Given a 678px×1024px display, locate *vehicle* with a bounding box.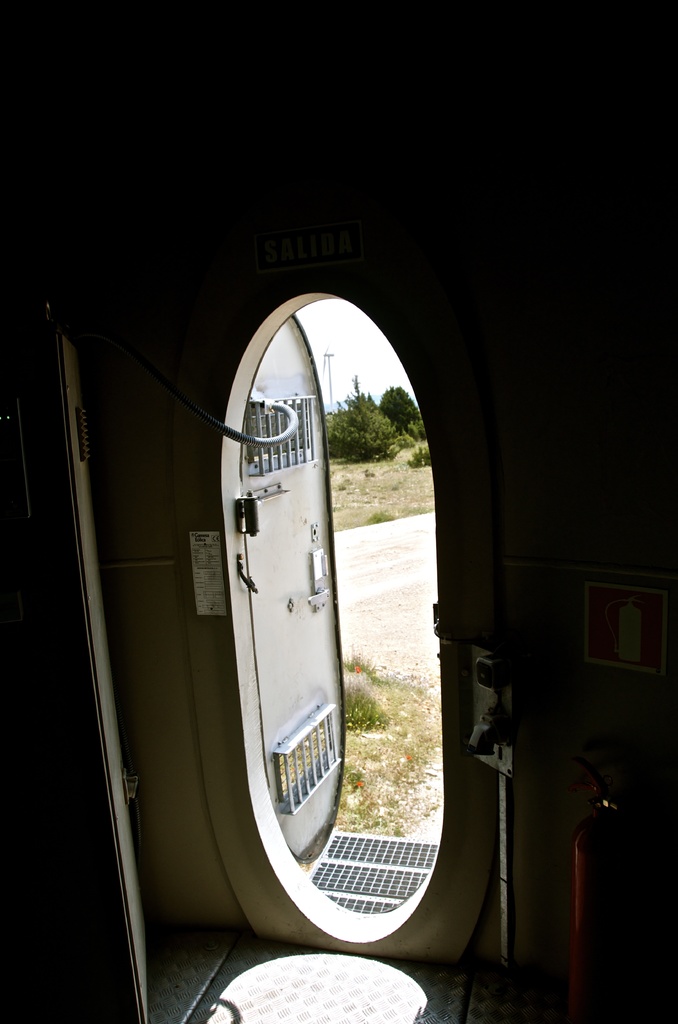
Located: crop(0, 0, 677, 1023).
